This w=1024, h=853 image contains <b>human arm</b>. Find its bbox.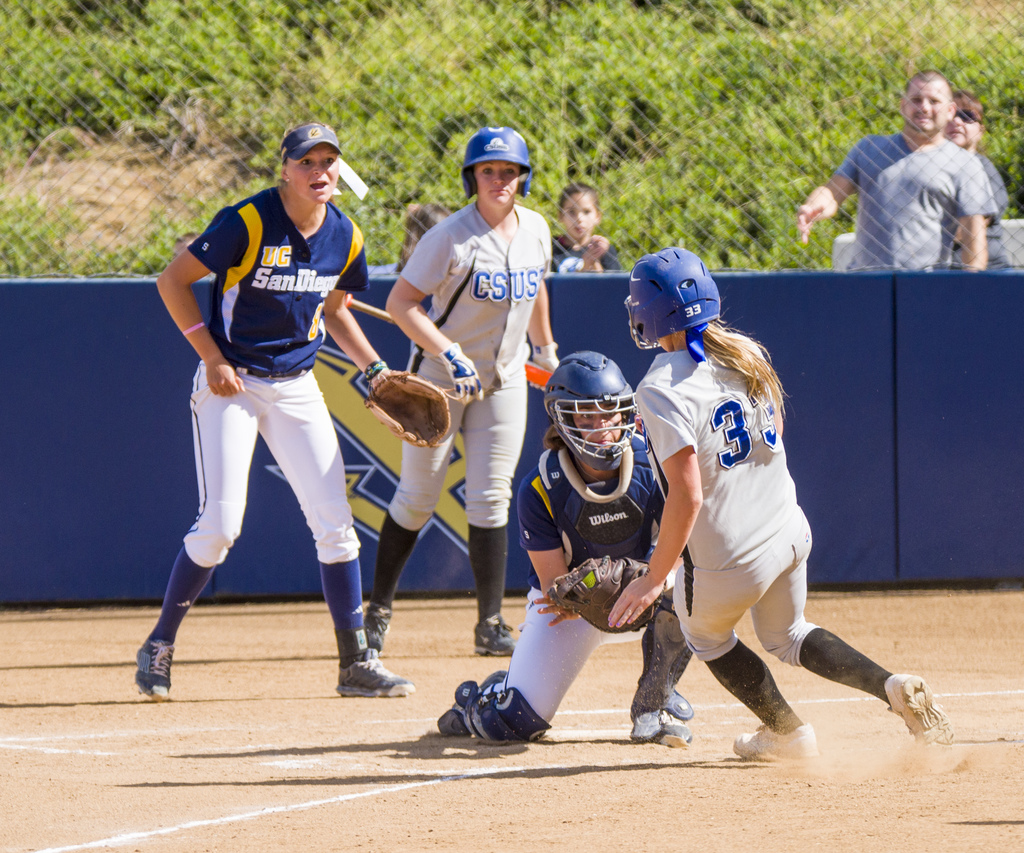
522/280/562/394.
